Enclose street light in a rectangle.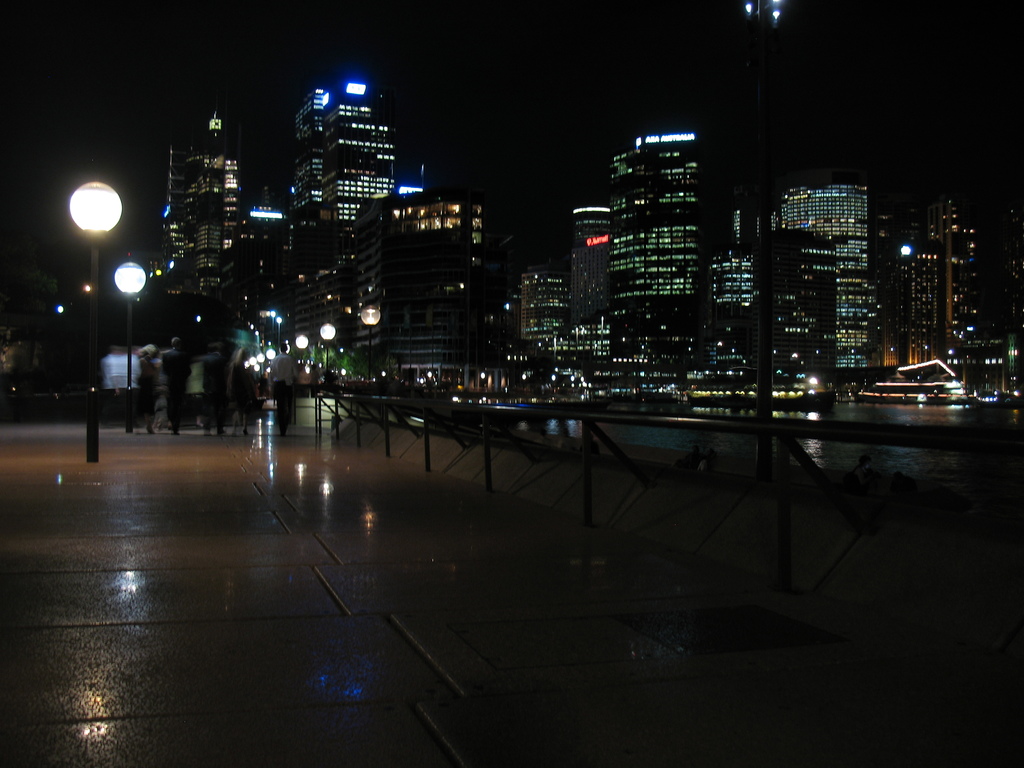
bbox=[316, 321, 339, 379].
